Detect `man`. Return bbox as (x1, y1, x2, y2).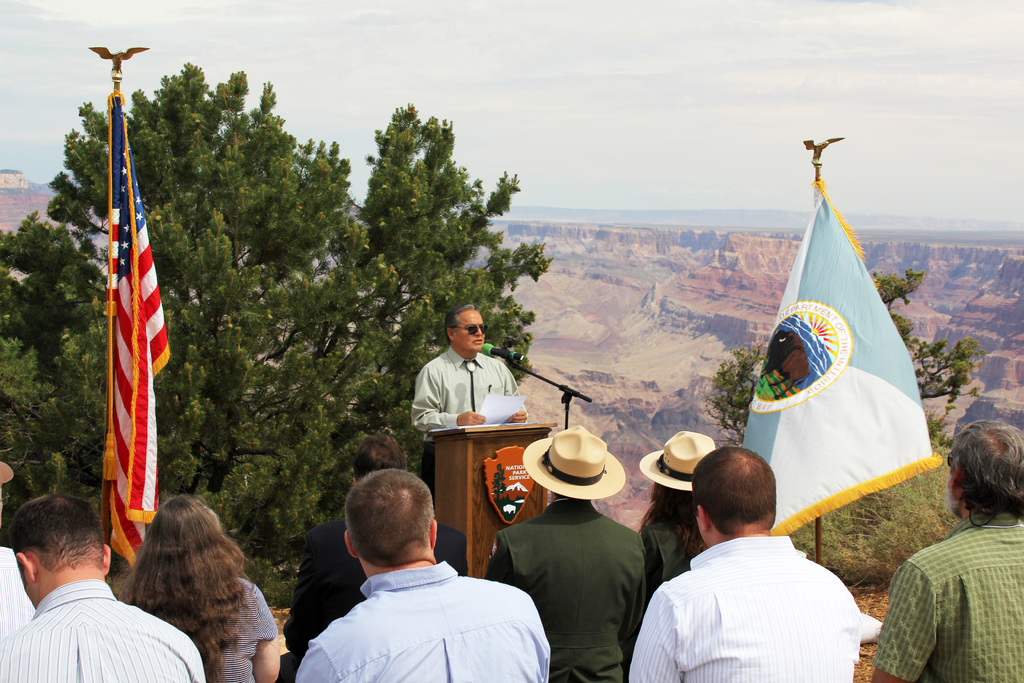
(484, 420, 642, 682).
